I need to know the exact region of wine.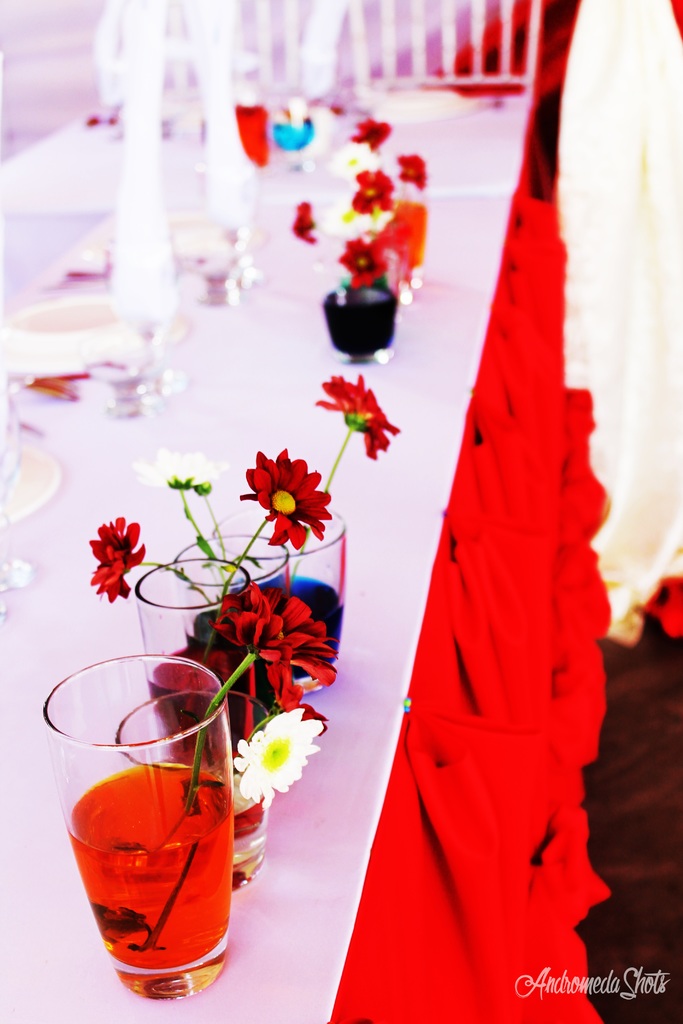
Region: bbox(218, 564, 344, 690).
